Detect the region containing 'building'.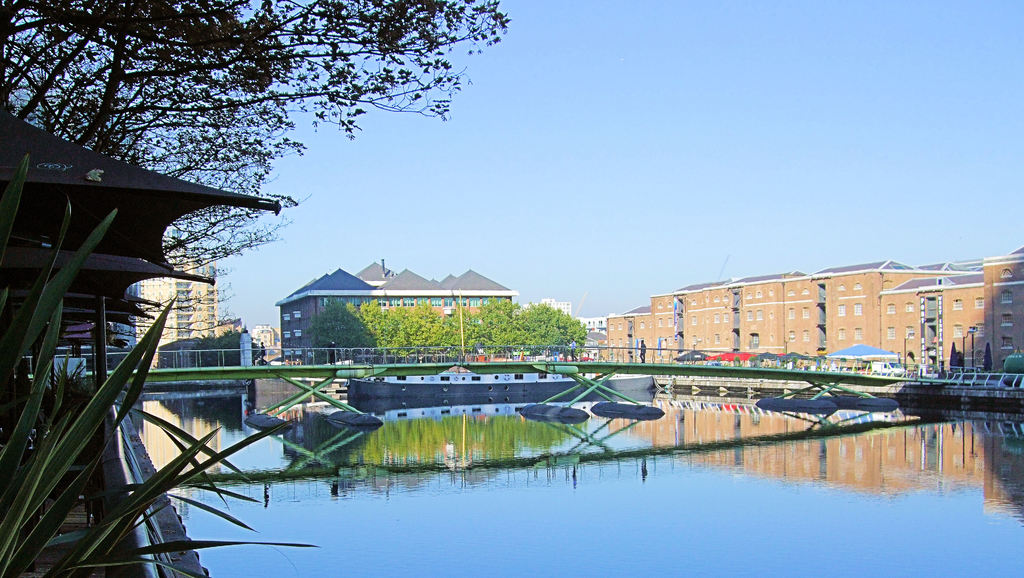
<bbox>0, 99, 291, 360</bbox>.
